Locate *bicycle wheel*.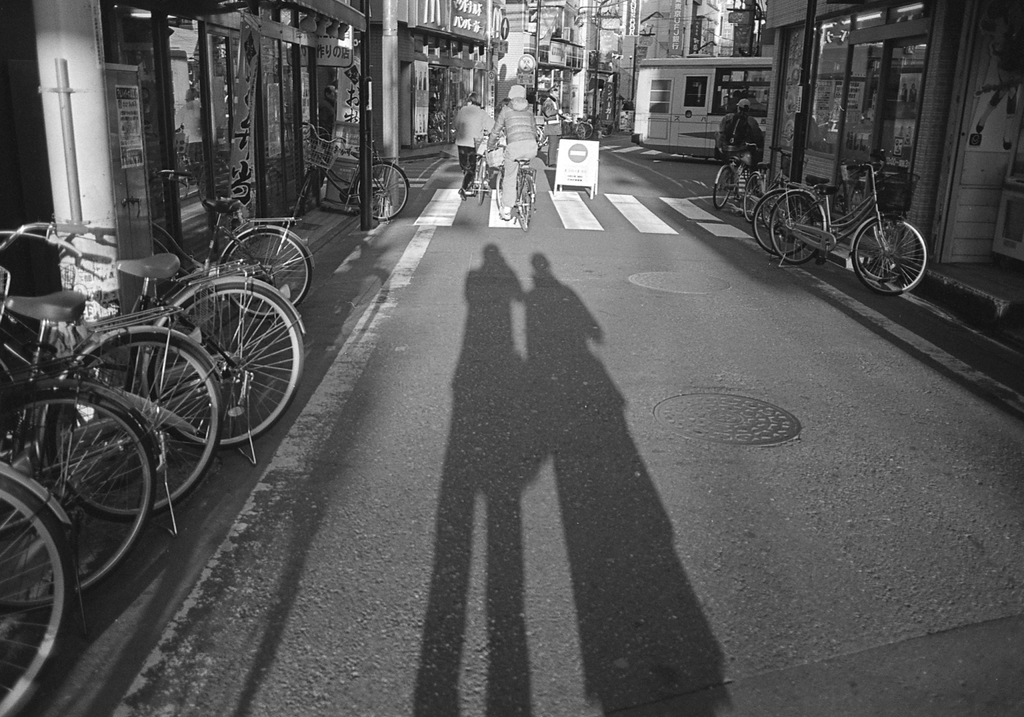
Bounding box: detection(576, 123, 589, 141).
